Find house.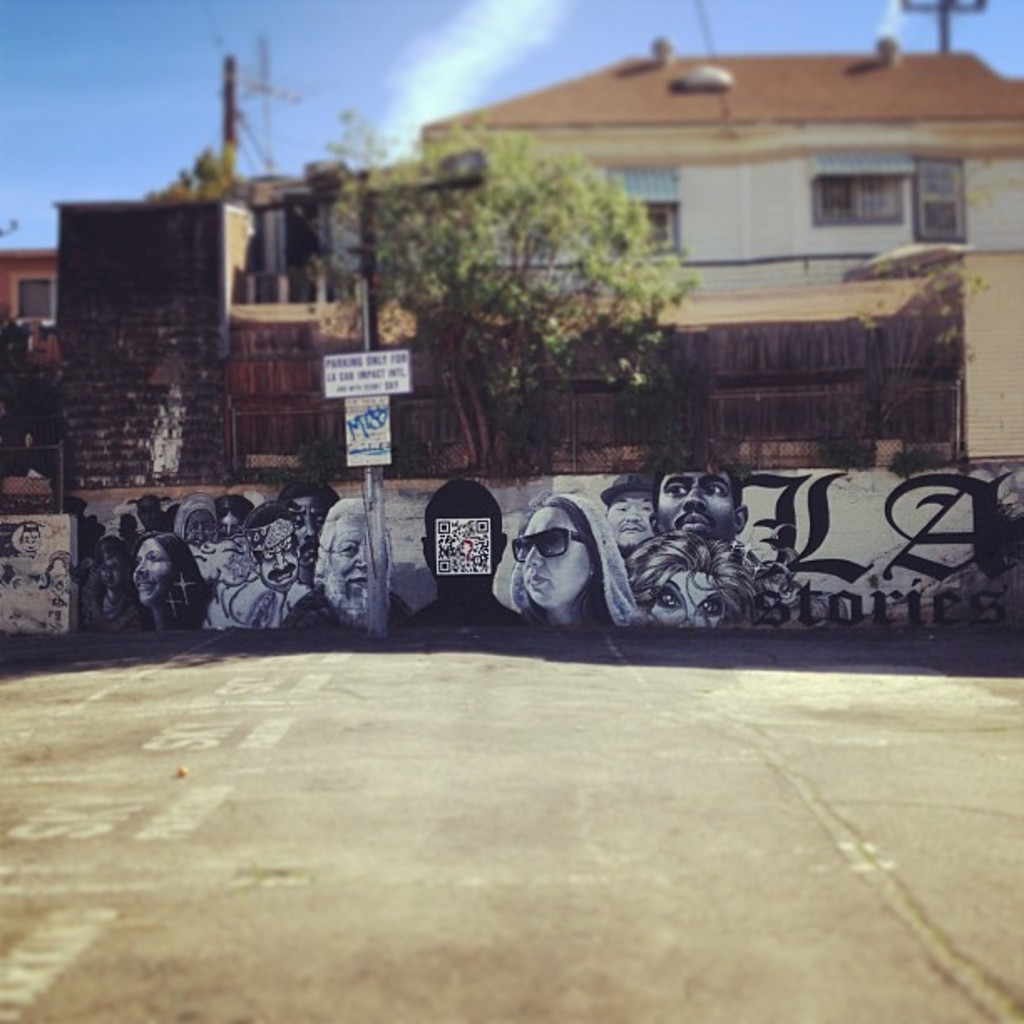
crop(398, 17, 1023, 420).
